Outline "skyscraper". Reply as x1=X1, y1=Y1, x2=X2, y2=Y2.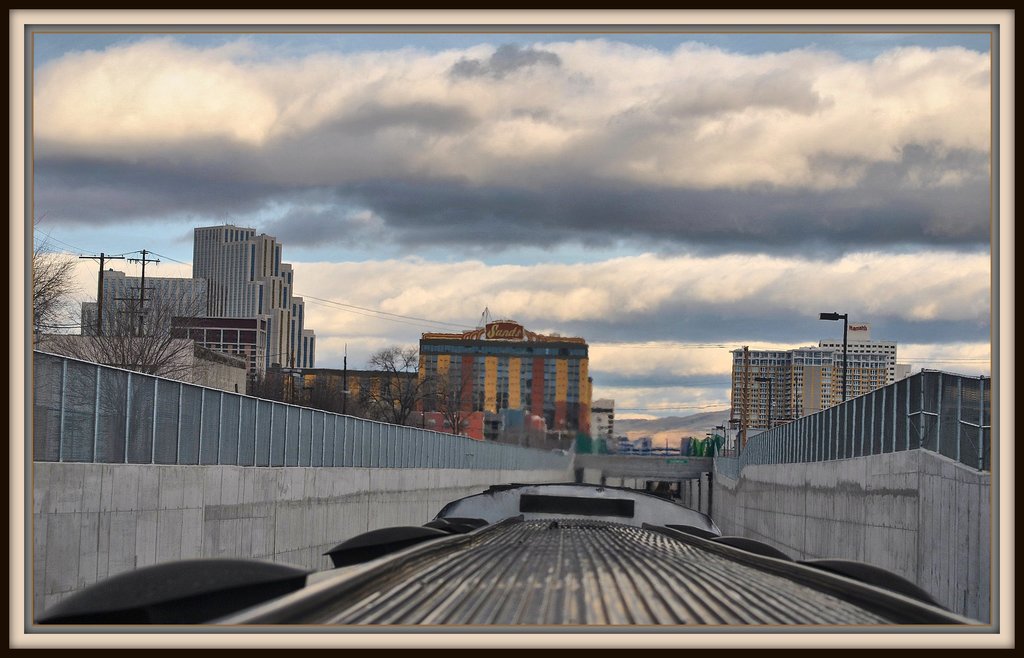
x1=415, y1=324, x2=599, y2=445.
